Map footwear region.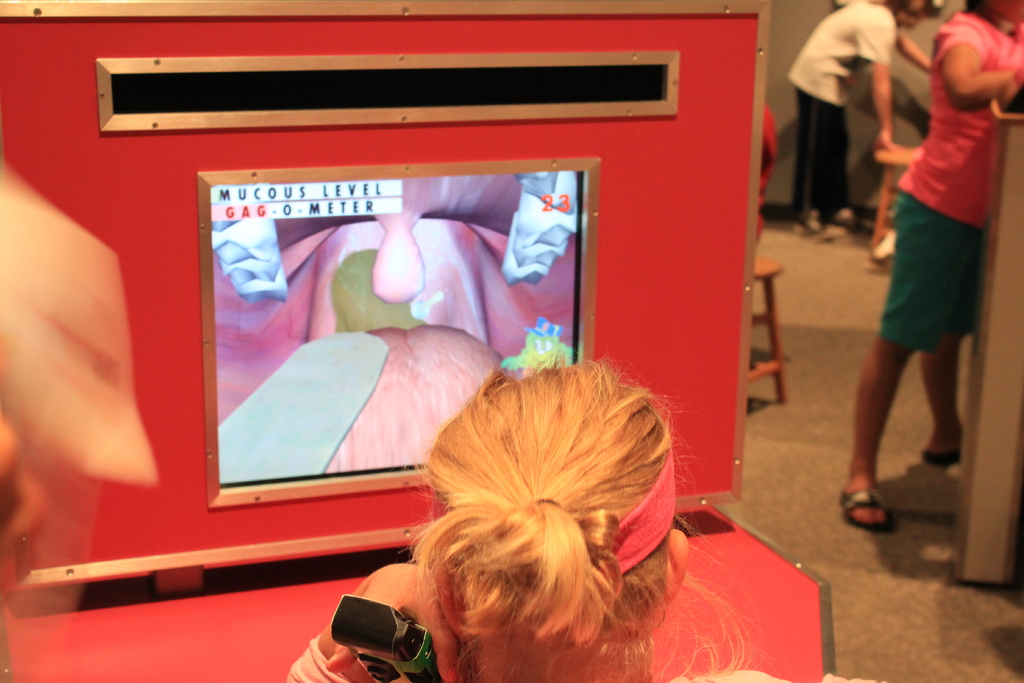
Mapped to locate(791, 204, 819, 237).
